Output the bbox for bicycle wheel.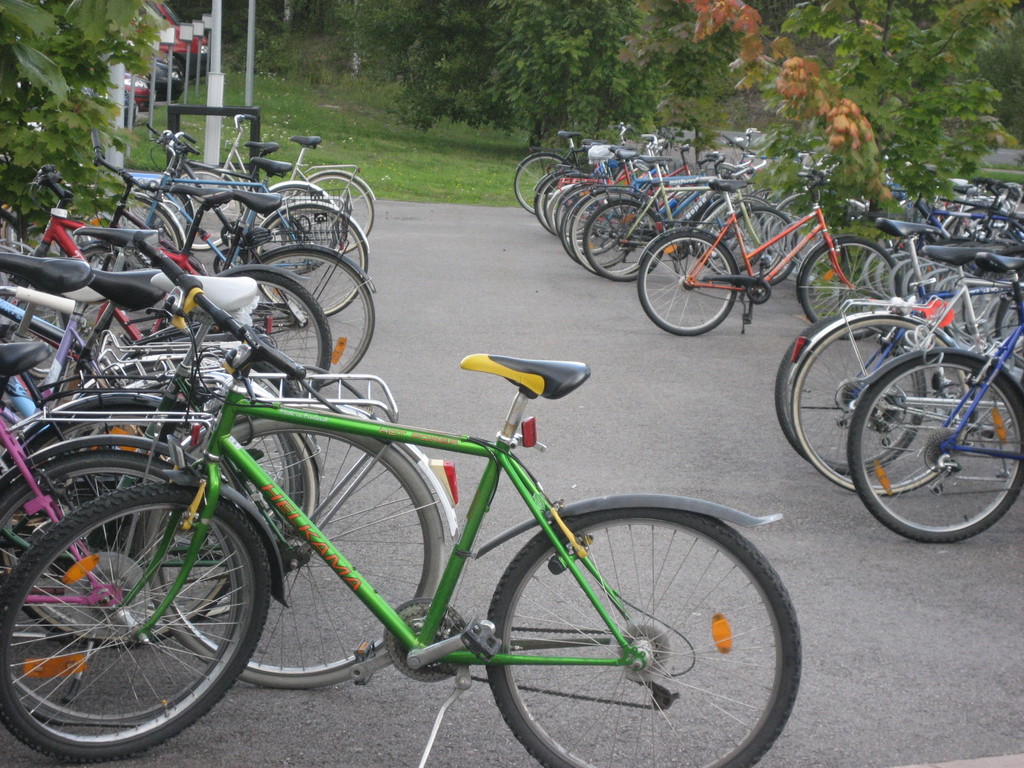
box(179, 392, 324, 618).
